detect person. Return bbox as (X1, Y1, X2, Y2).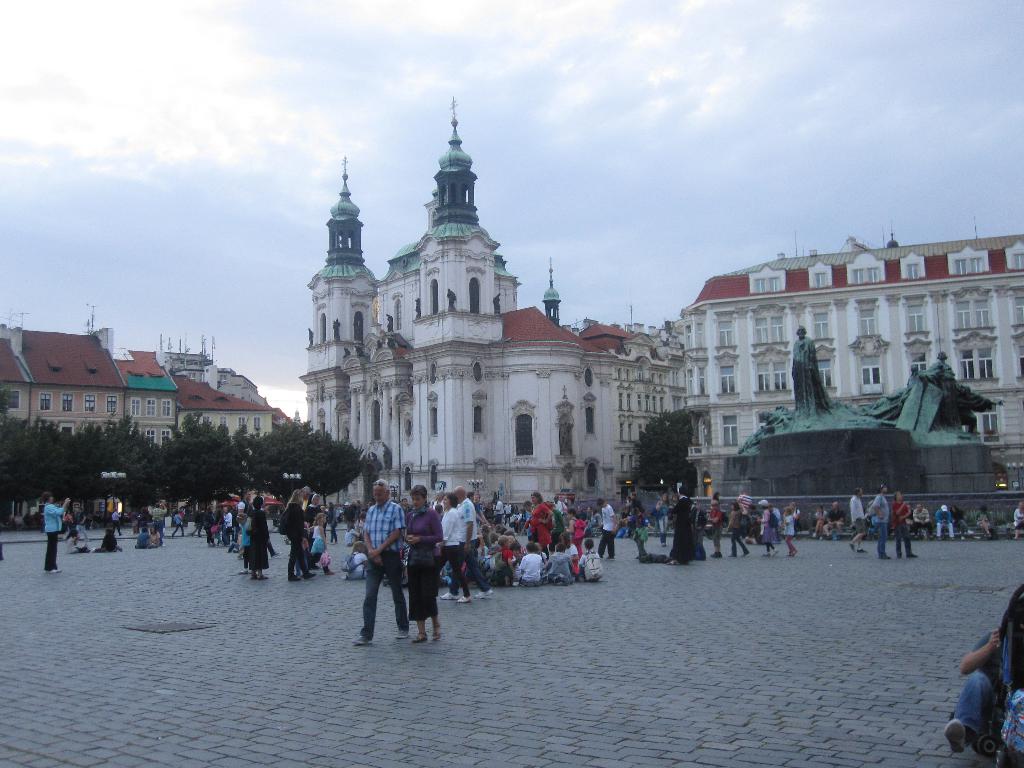
(200, 507, 204, 538).
